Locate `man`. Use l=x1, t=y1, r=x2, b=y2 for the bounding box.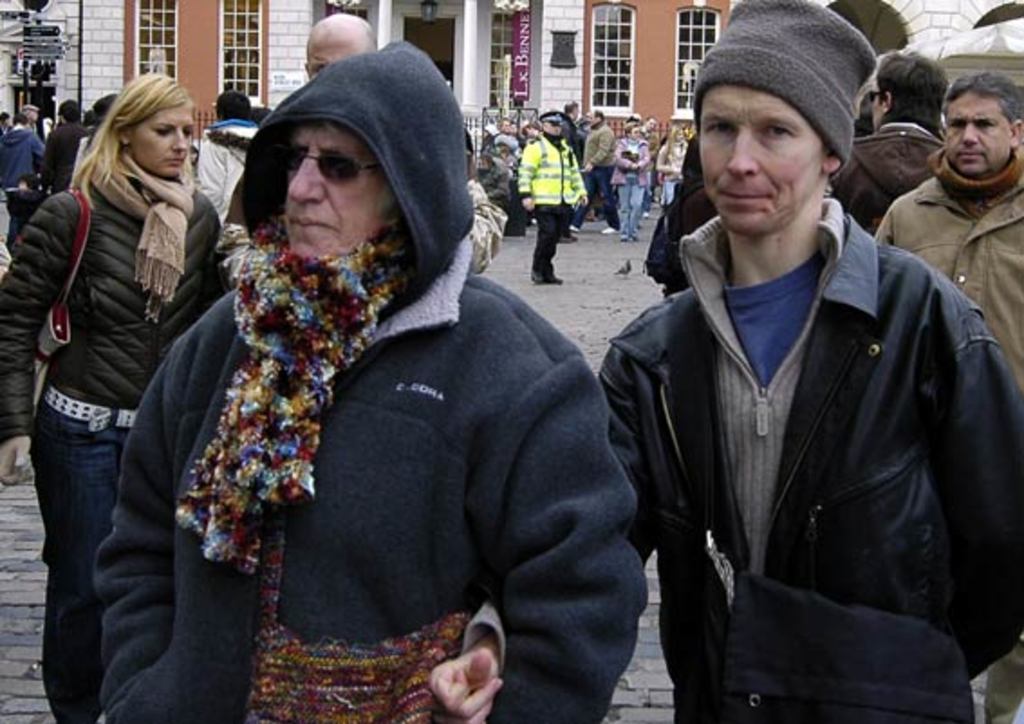
l=639, t=114, r=656, b=144.
